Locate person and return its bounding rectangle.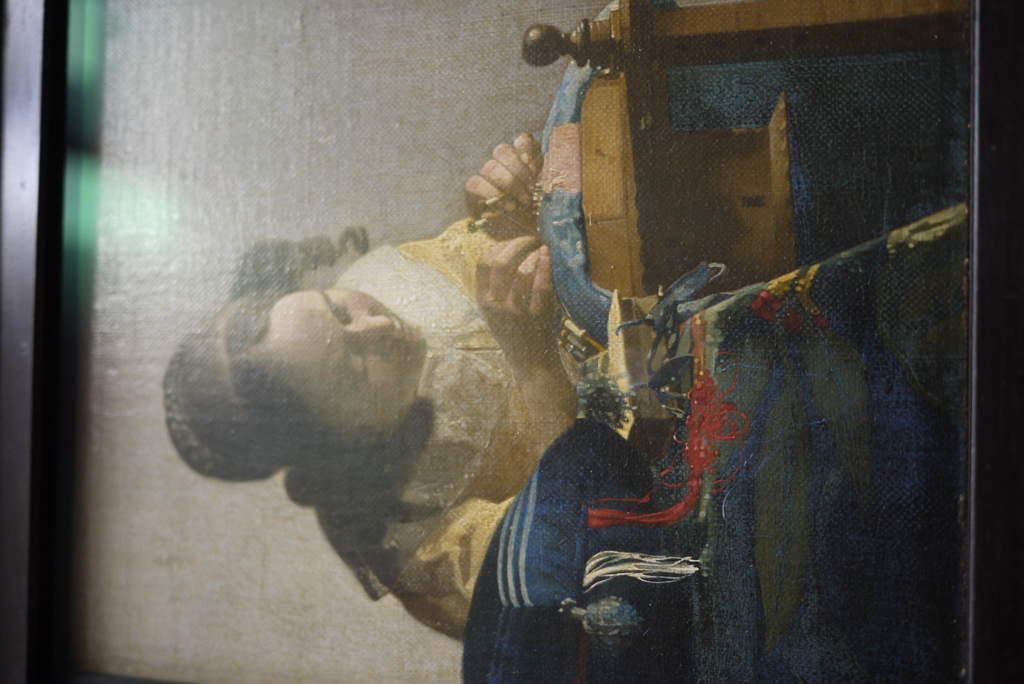
{"x1": 210, "y1": 95, "x2": 835, "y2": 678}.
